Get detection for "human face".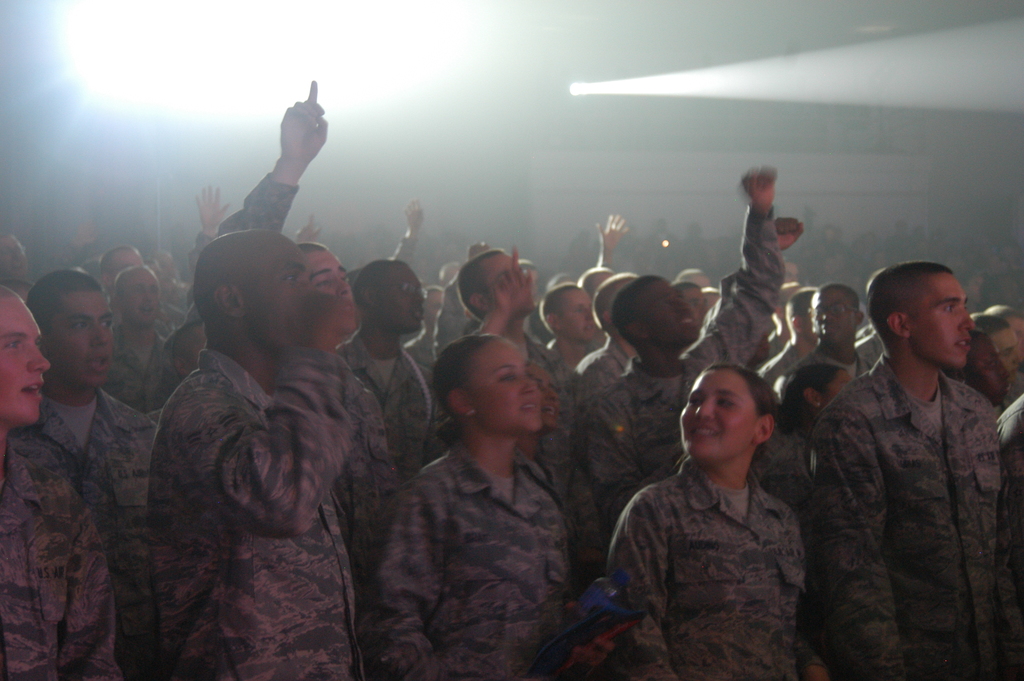
Detection: BBox(5, 287, 55, 434).
